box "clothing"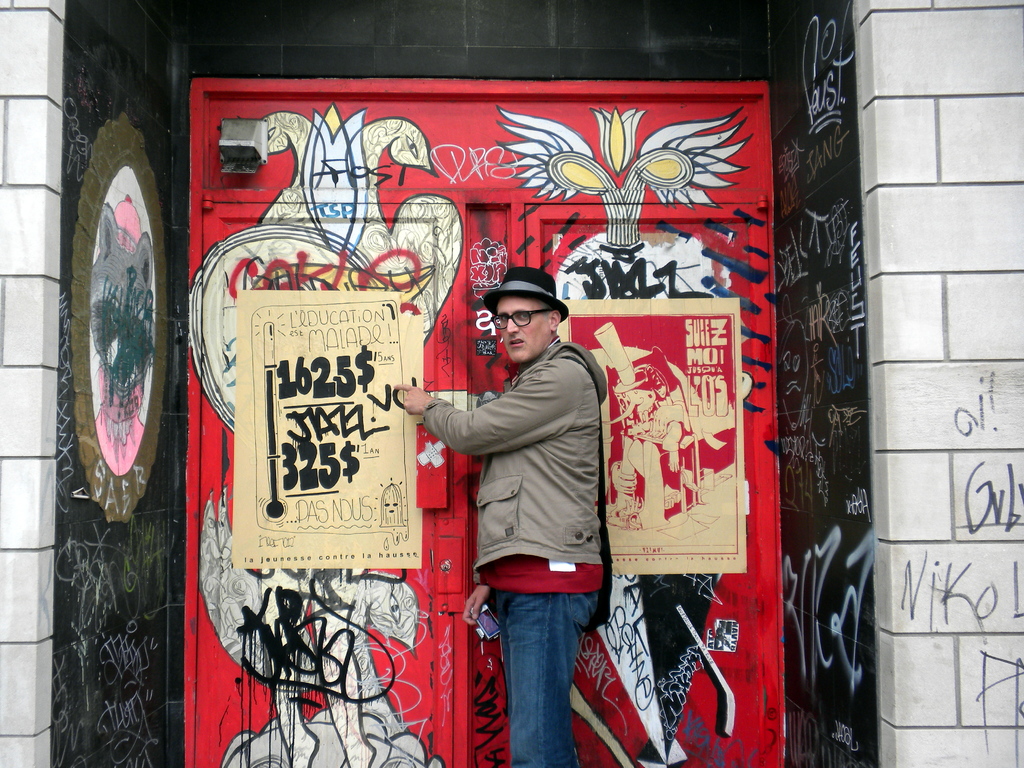
box(416, 326, 613, 767)
